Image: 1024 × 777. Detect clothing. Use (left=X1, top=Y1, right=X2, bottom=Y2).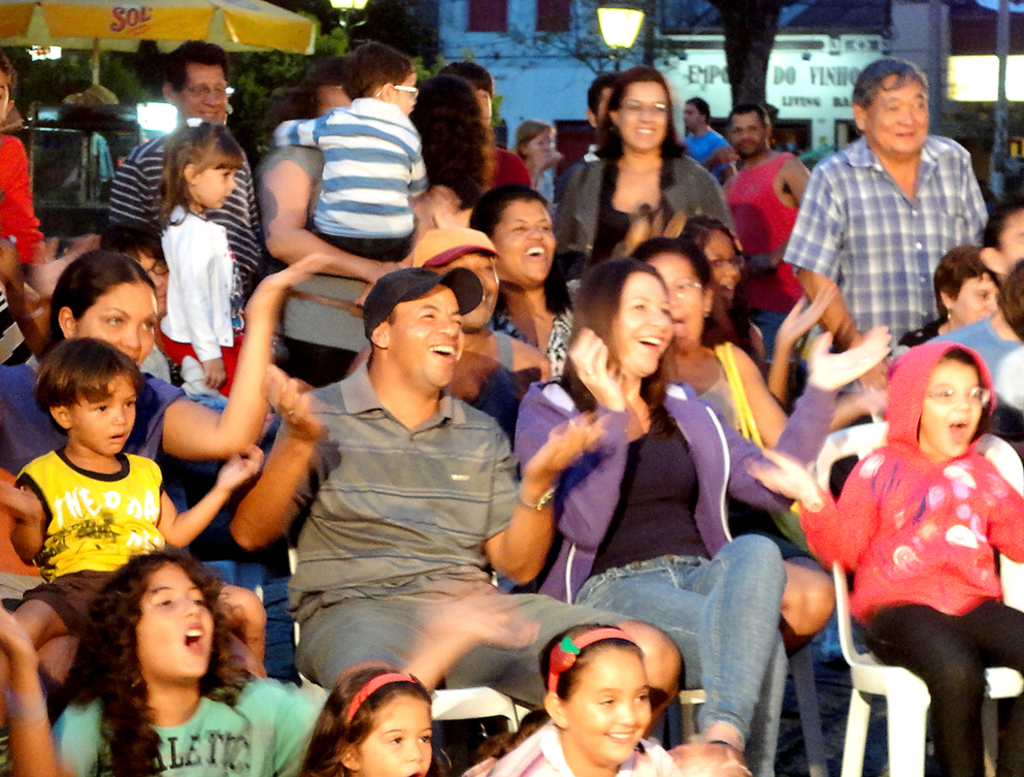
(left=720, top=155, right=811, bottom=364).
